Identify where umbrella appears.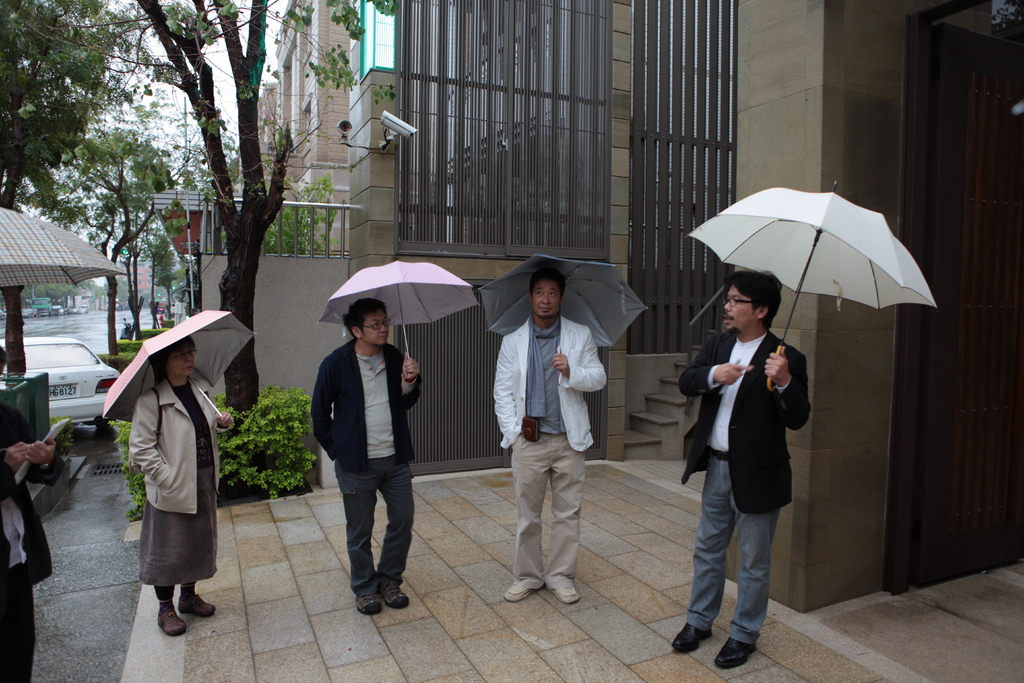
Appears at 0:204:132:294.
